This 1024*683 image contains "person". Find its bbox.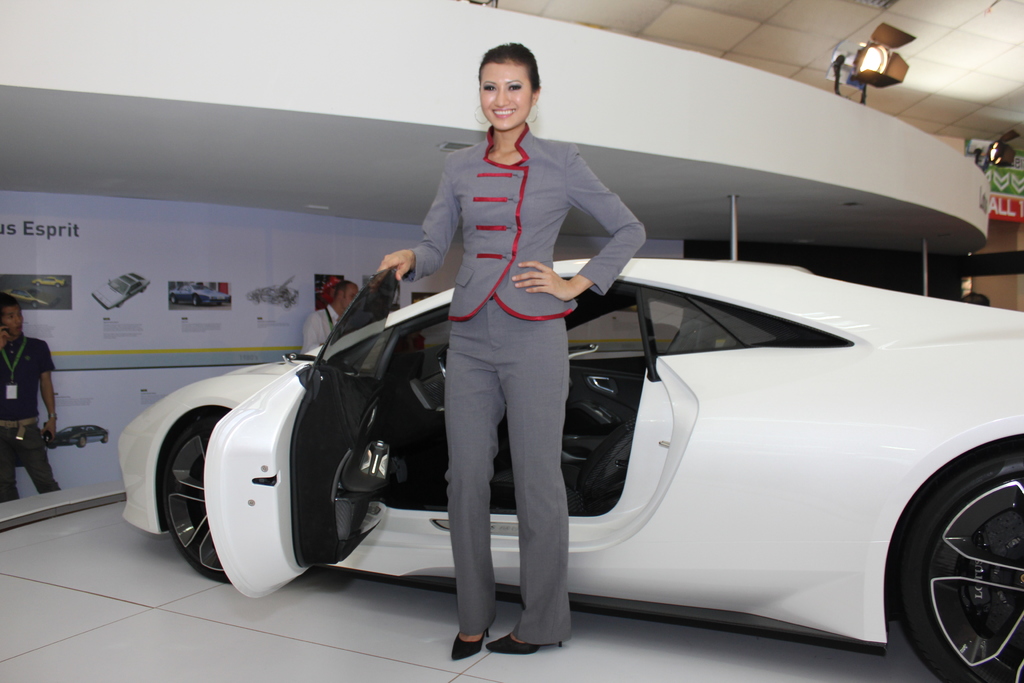
box(385, 38, 623, 612).
